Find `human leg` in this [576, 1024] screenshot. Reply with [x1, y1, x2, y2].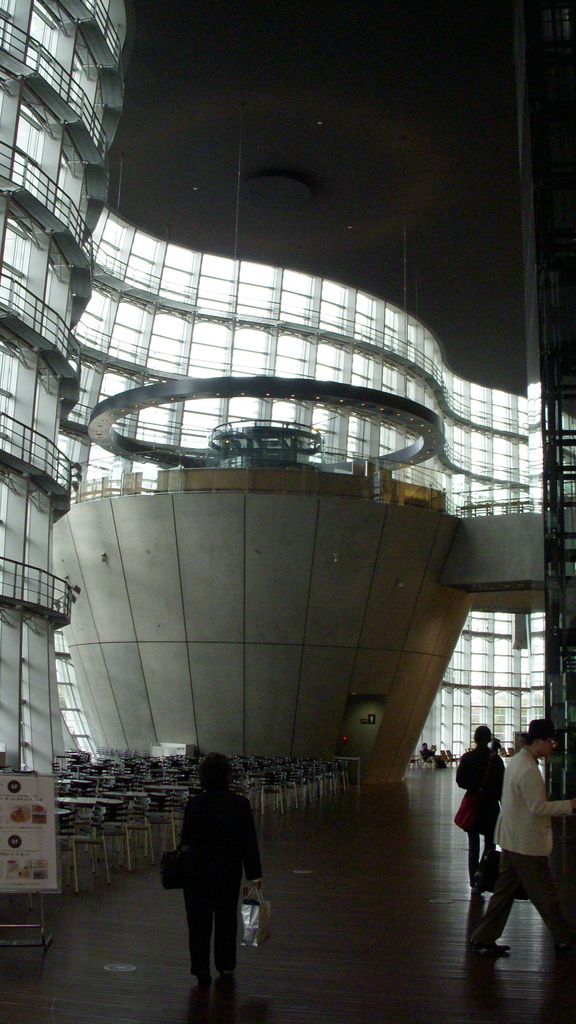
[186, 861, 221, 986].
